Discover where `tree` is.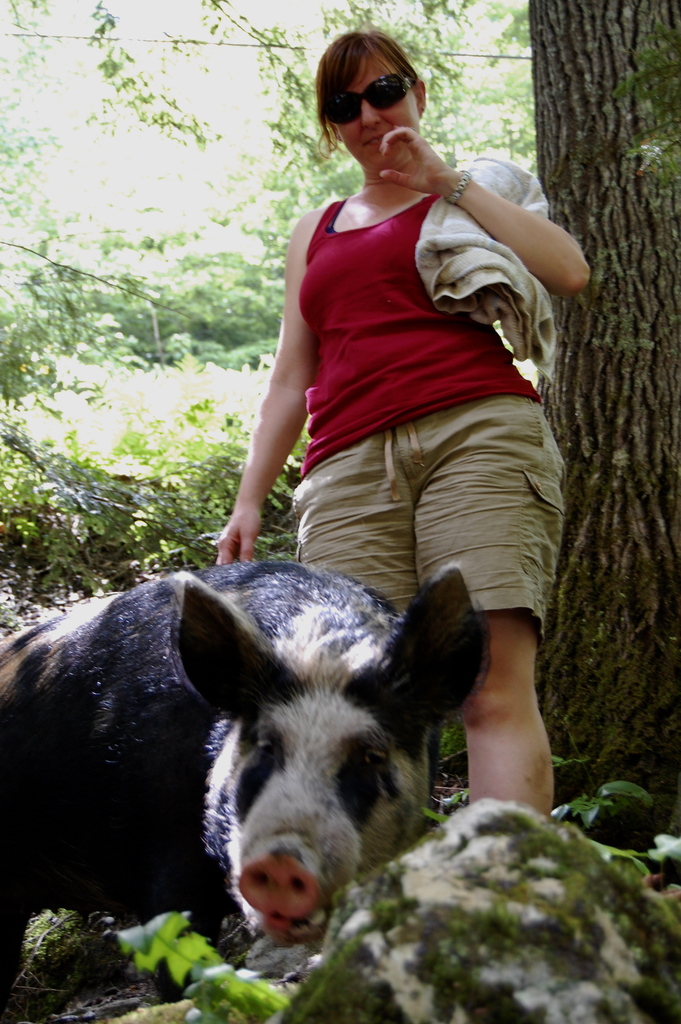
Discovered at 530:0:680:814.
